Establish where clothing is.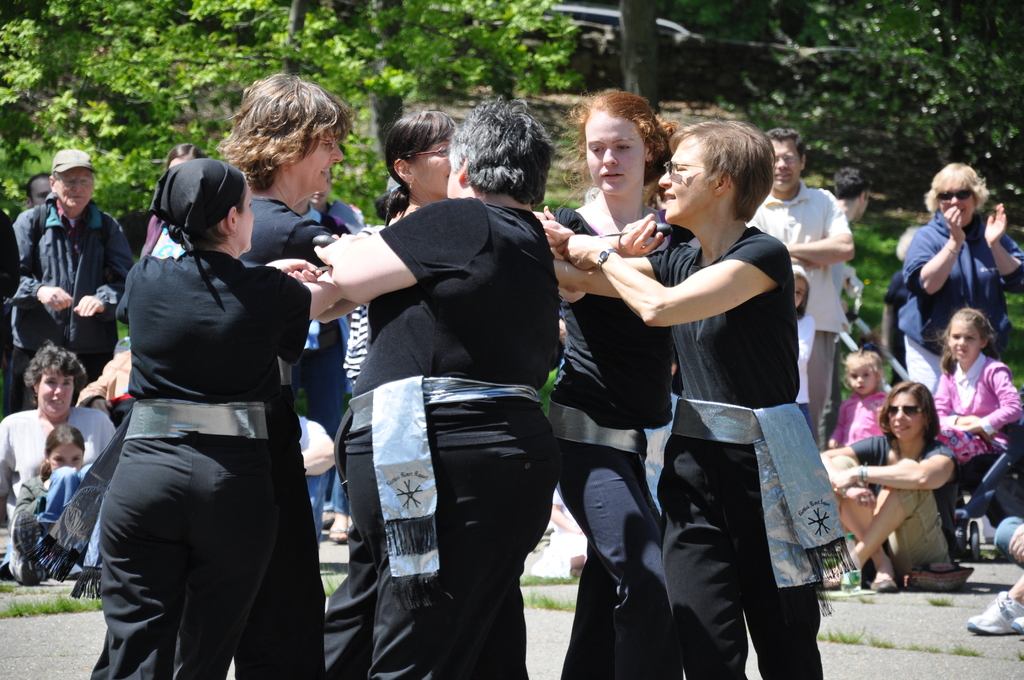
Established at left=830, top=383, right=894, bottom=448.
